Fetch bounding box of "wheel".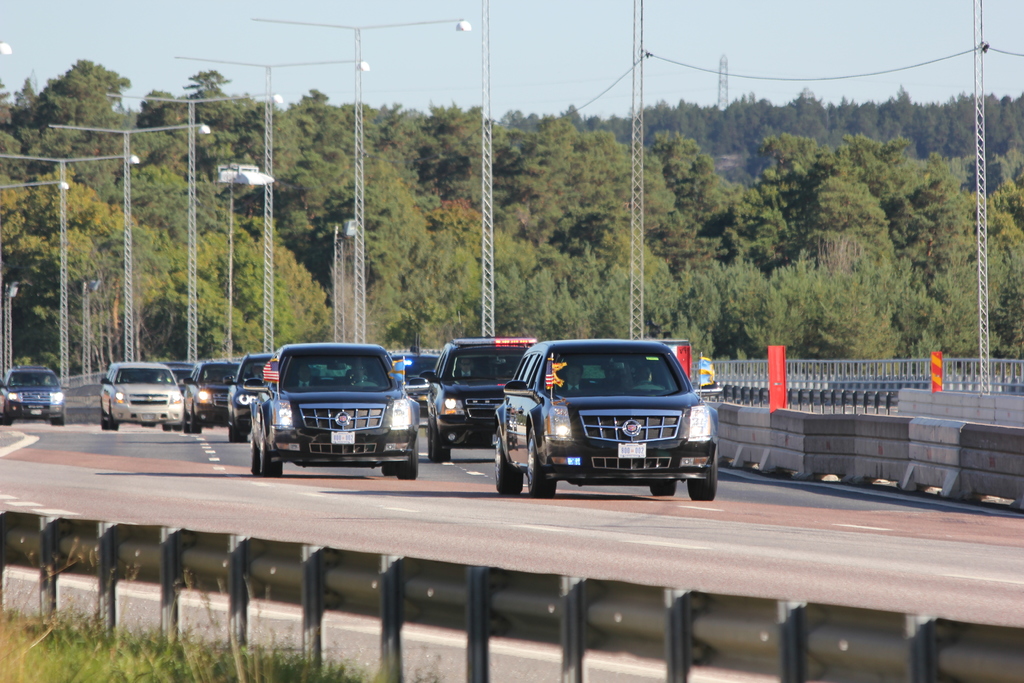
Bbox: bbox(648, 481, 683, 499).
